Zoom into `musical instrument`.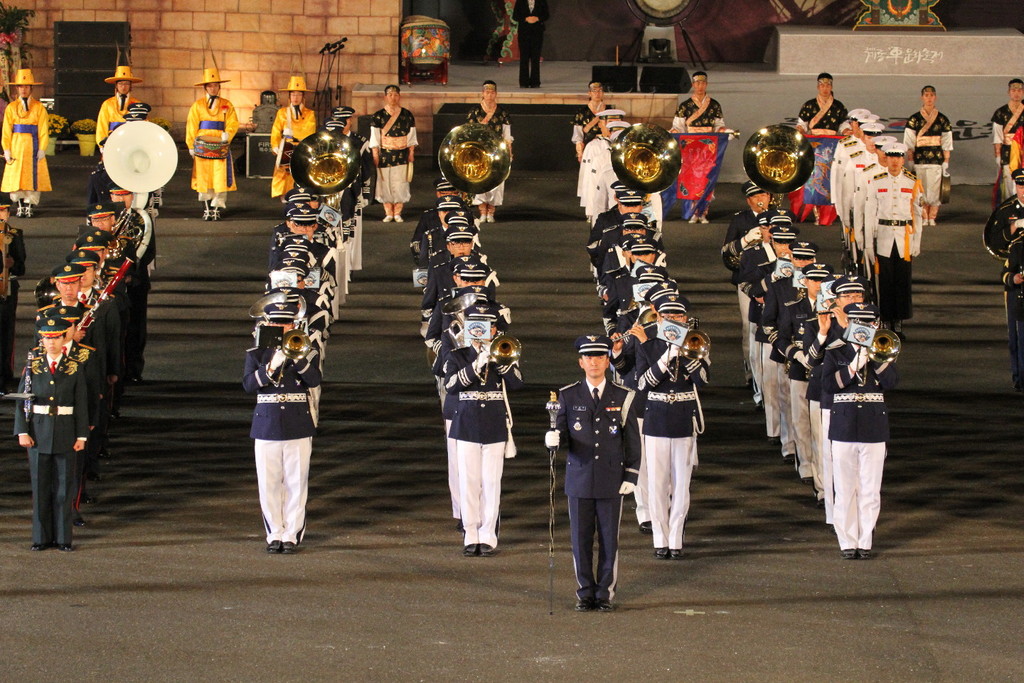
Zoom target: x1=402, y1=158, x2=415, y2=186.
